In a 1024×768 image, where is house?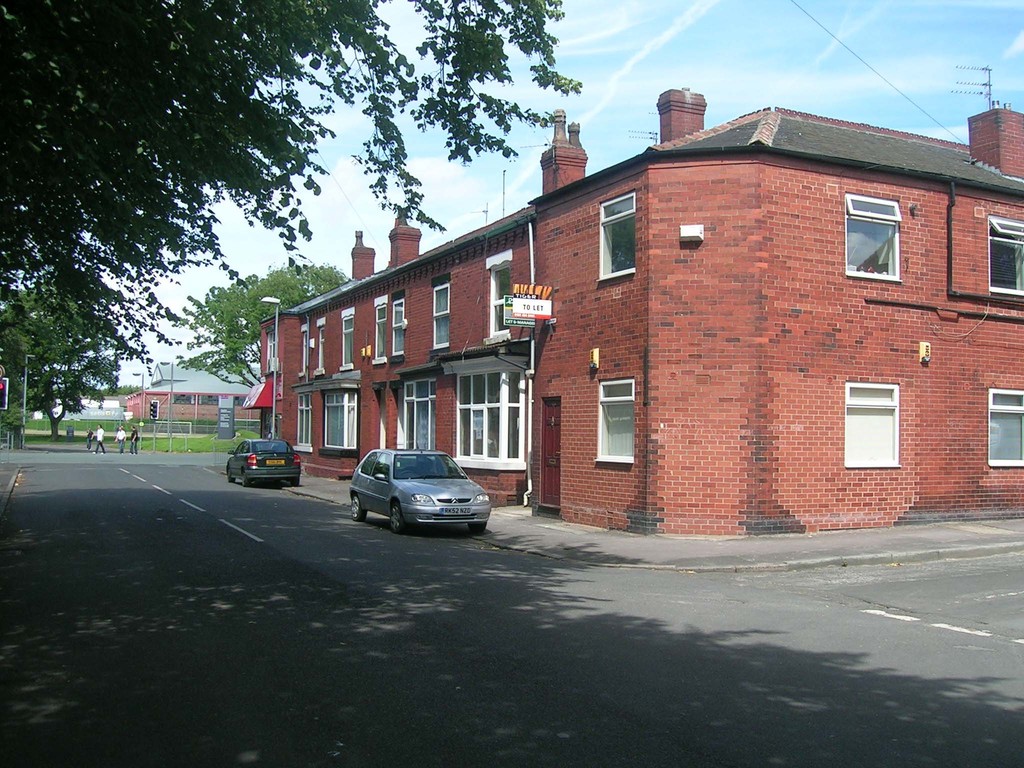
[285,96,980,543].
